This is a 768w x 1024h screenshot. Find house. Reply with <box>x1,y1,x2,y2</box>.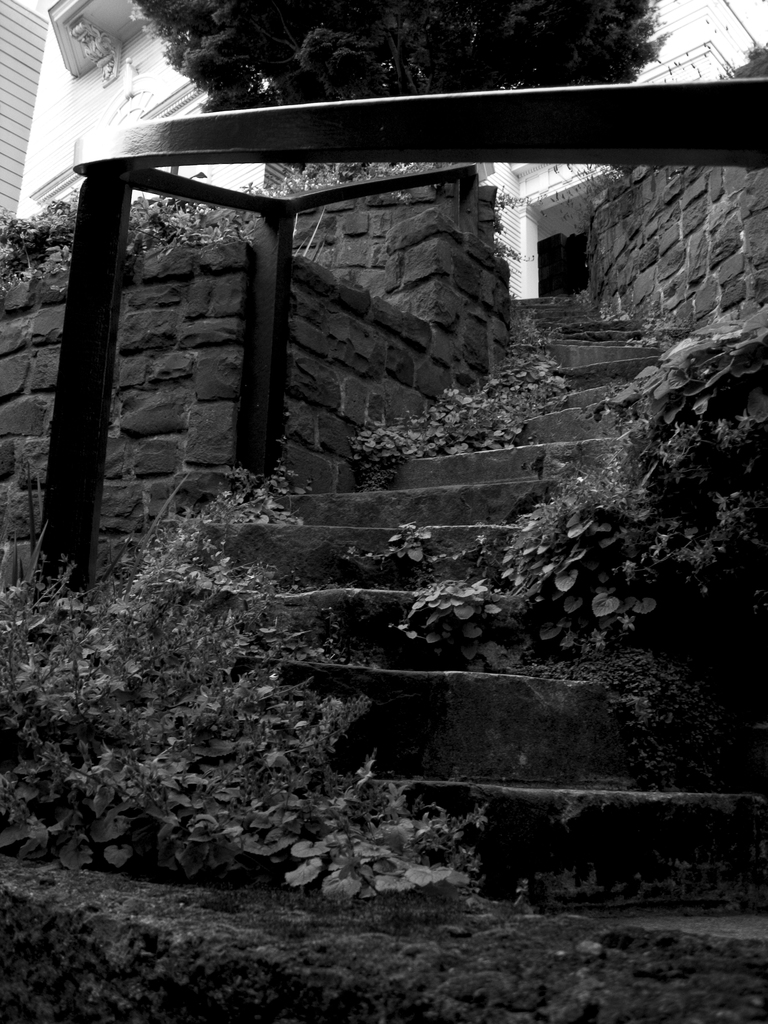
<box>12,0,767,301</box>.
